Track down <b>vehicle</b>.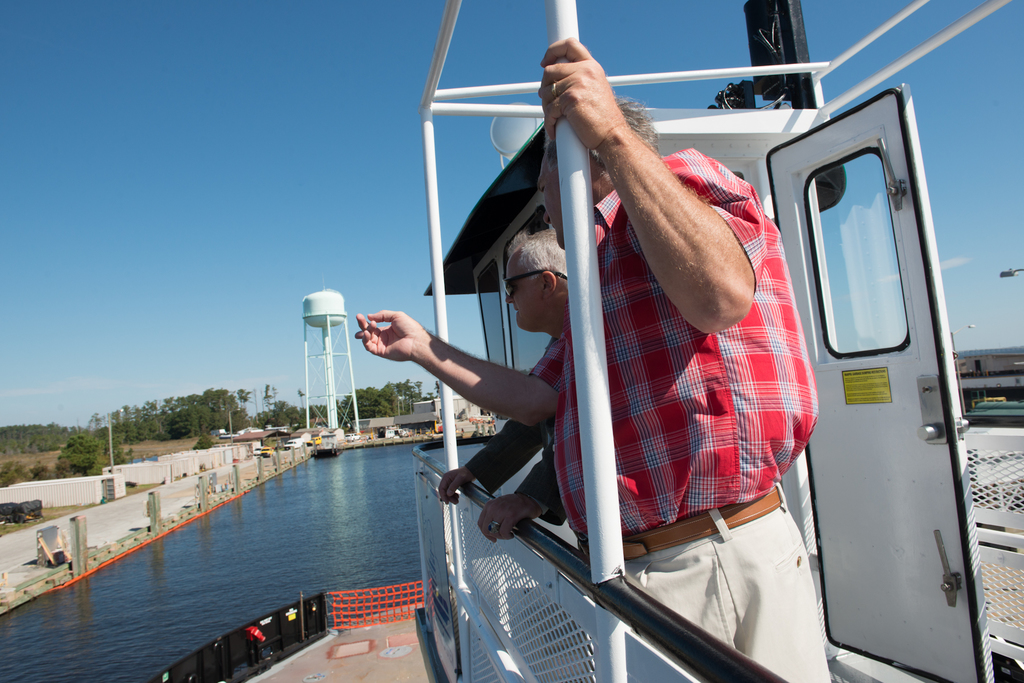
Tracked to [261,447,273,461].
